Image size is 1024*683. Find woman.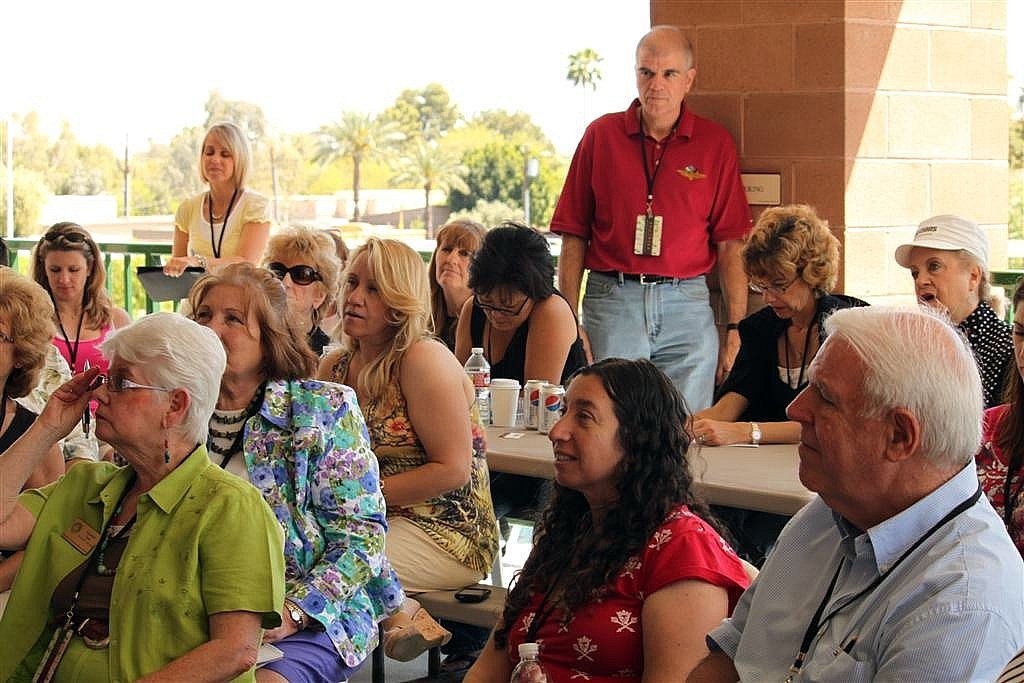
[498, 345, 760, 682].
